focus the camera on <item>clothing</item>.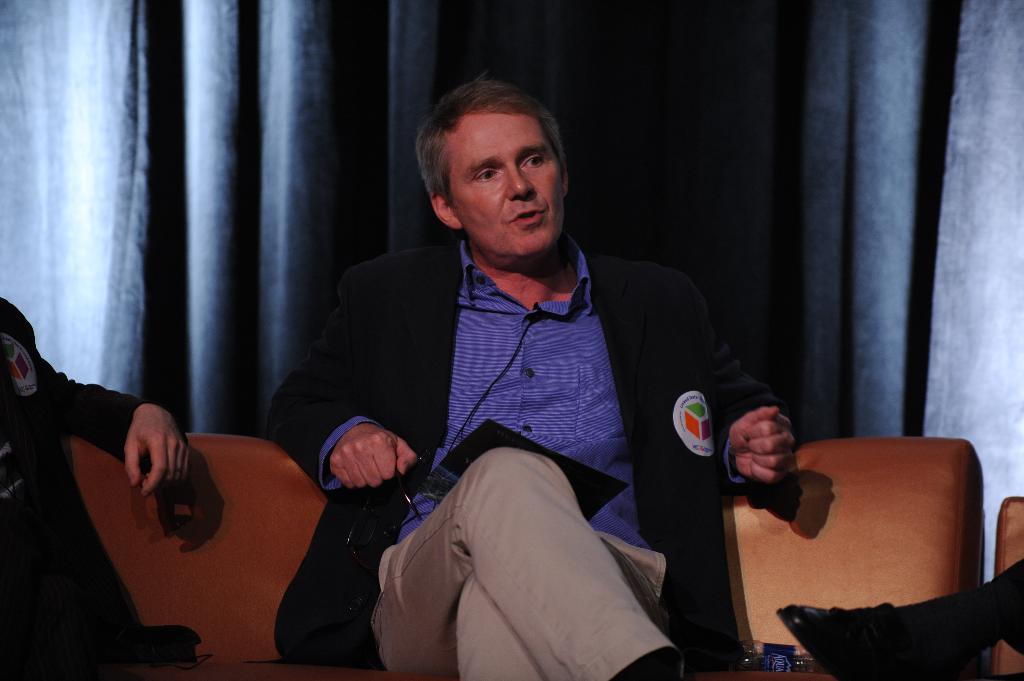
Focus region: select_region(291, 241, 762, 679).
